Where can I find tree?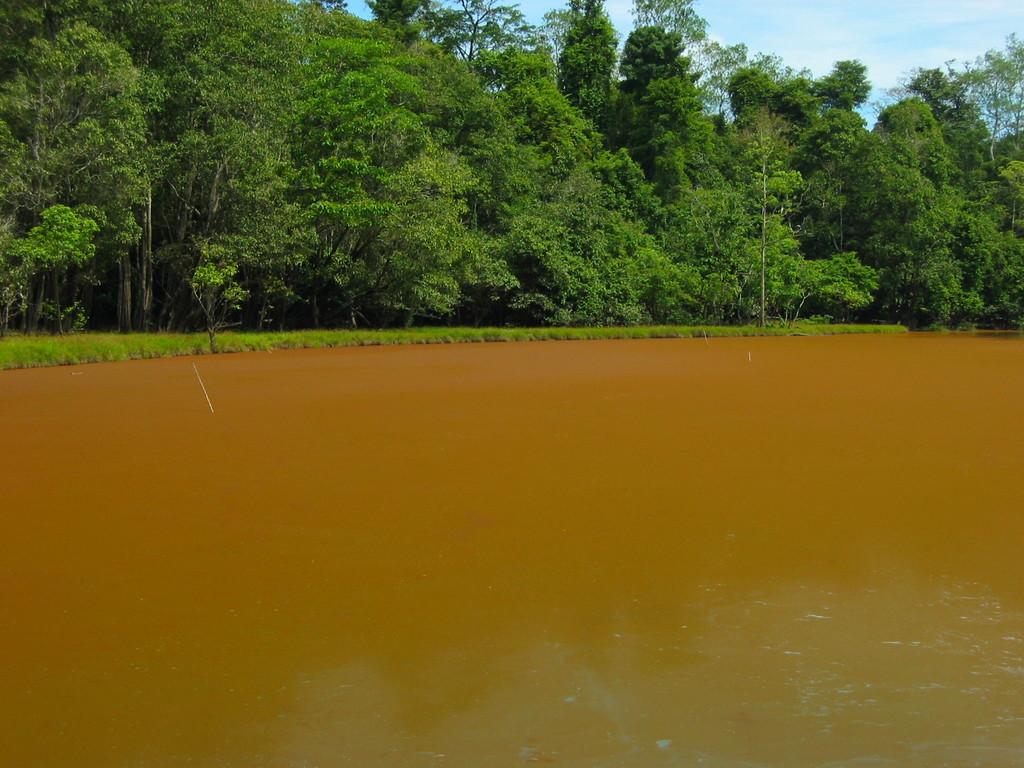
You can find it at rect(548, 0, 618, 116).
